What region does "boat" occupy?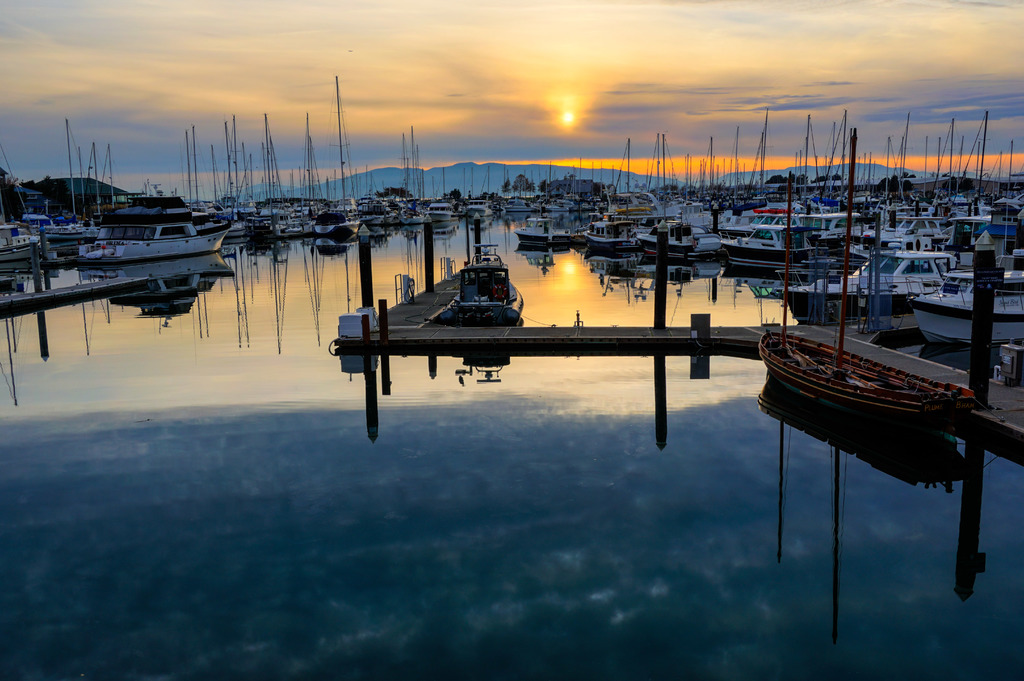
<box>806,141,883,245</box>.
